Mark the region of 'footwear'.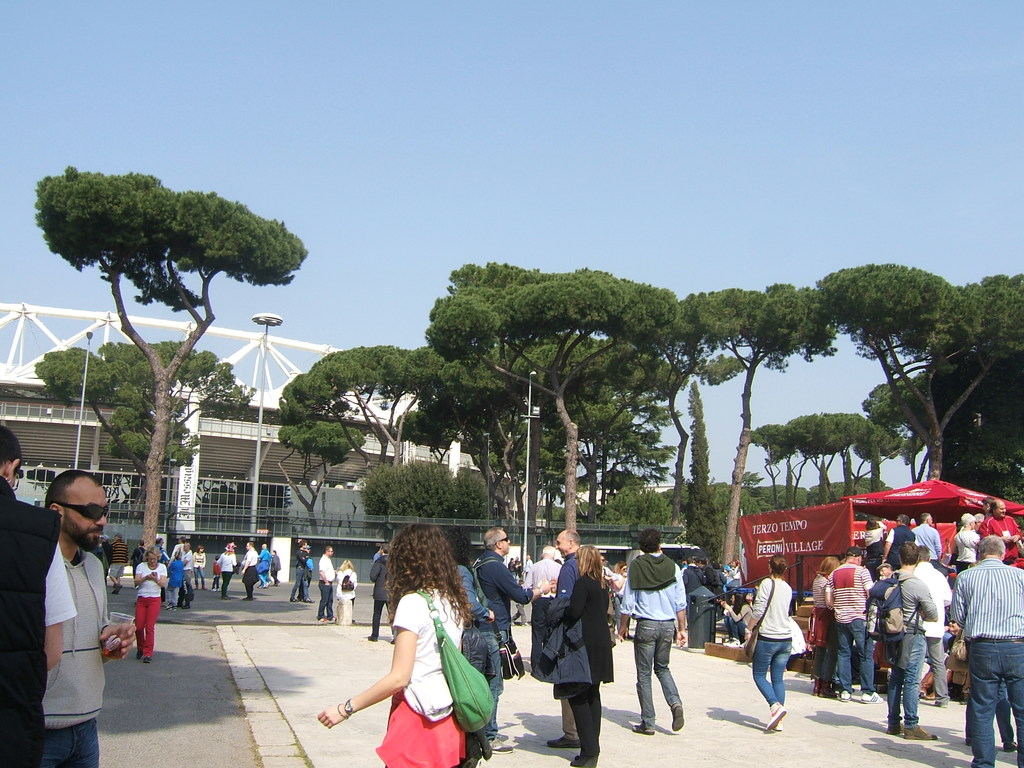
Region: [x1=668, y1=707, x2=684, y2=733].
